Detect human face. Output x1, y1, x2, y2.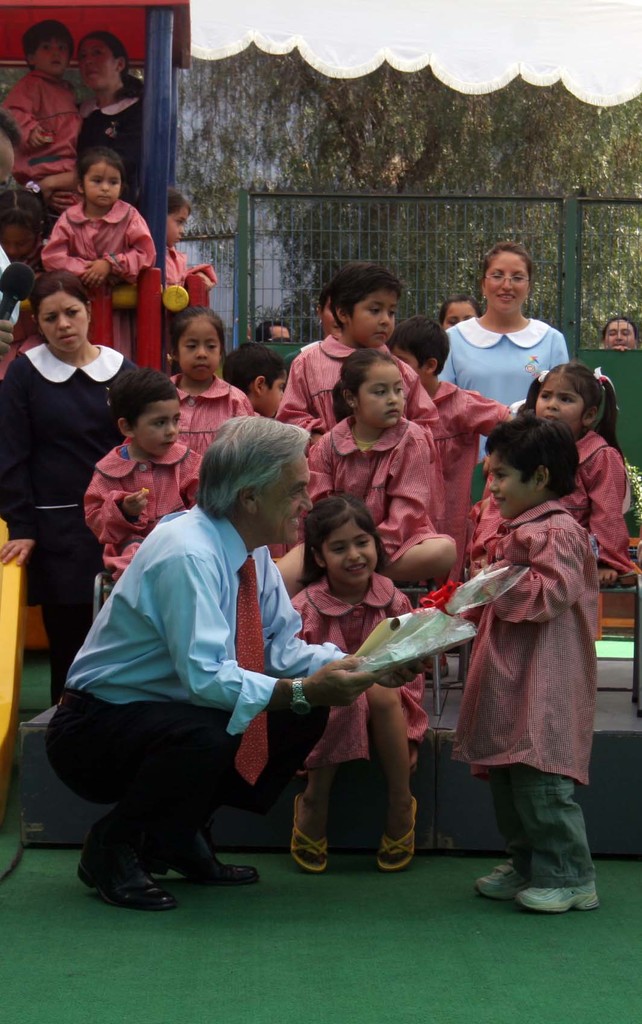
323, 519, 379, 582.
